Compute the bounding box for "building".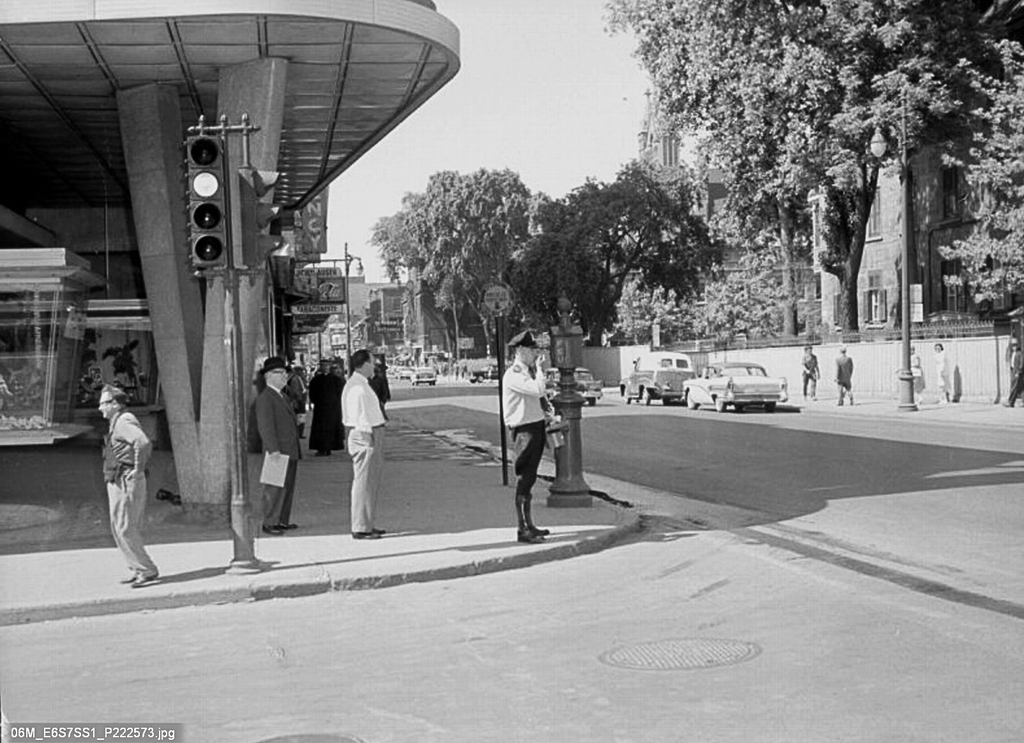
x1=401 y1=260 x2=530 y2=358.
